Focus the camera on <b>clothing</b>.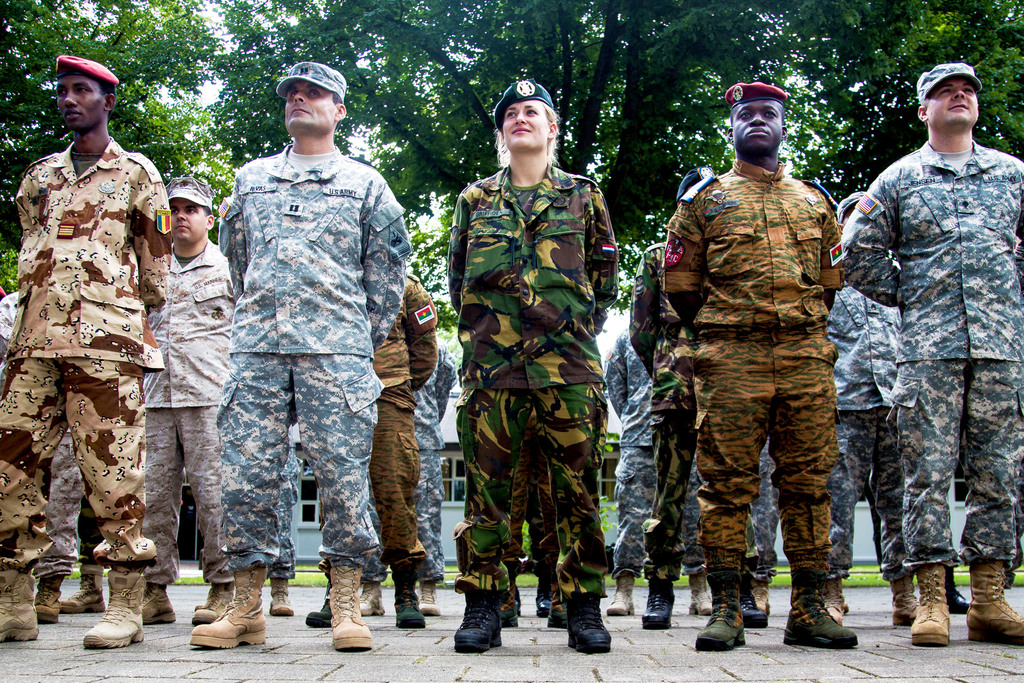
Focus region: Rect(410, 352, 460, 583).
